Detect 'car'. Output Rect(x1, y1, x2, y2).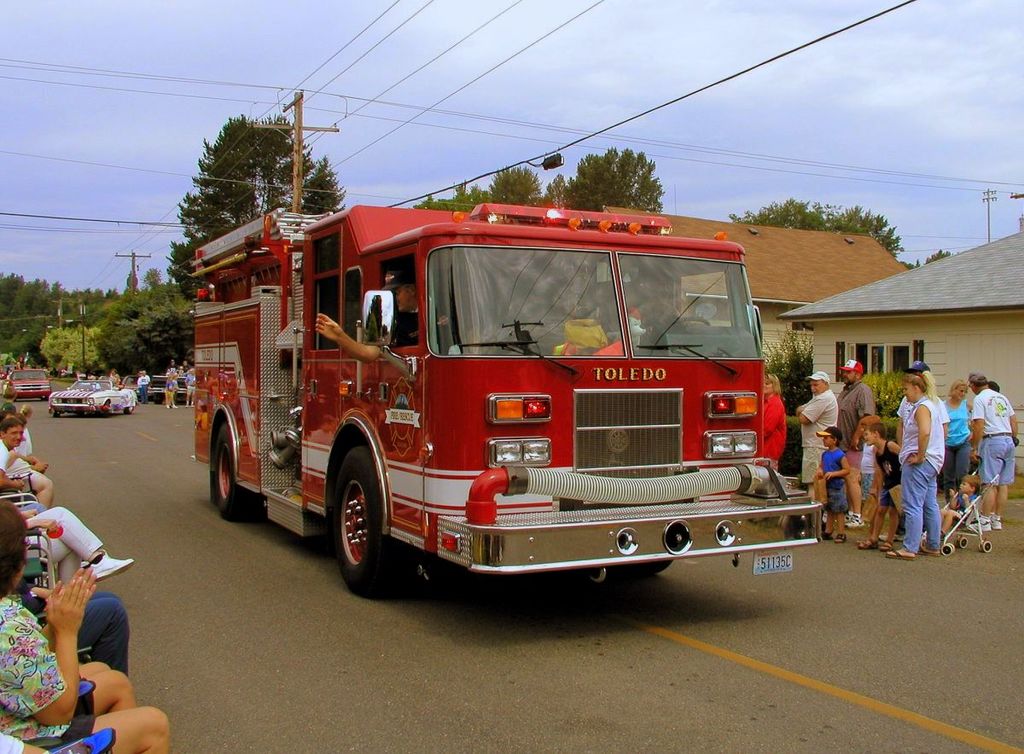
Rect(148, 374, 191, 407).
